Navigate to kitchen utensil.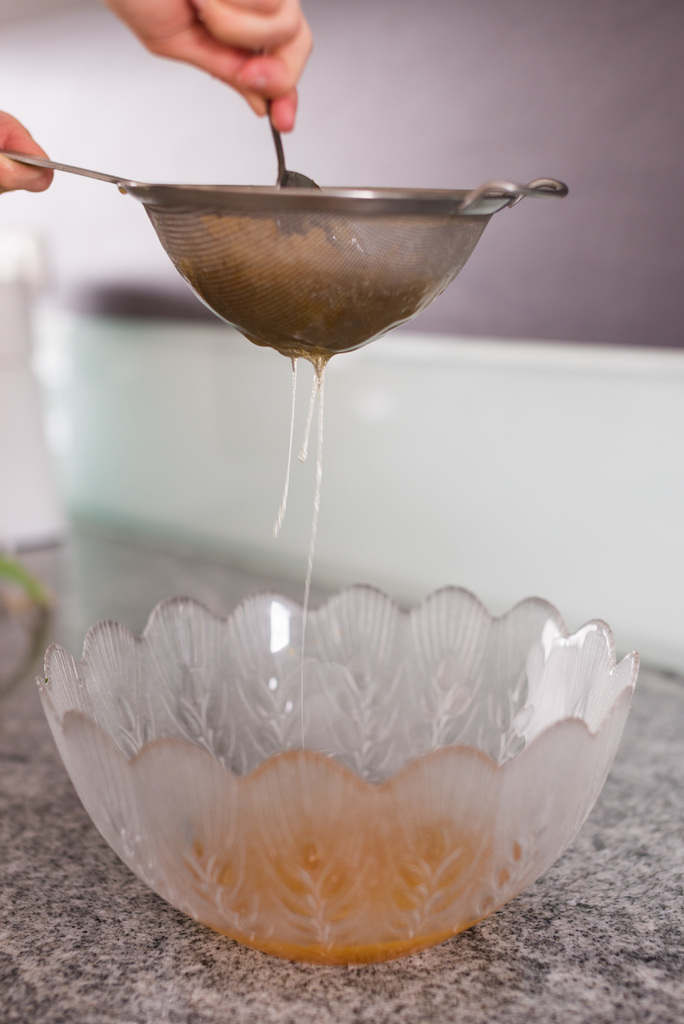
Navigation target: left=3, top=147, right=573, bottom=369.
